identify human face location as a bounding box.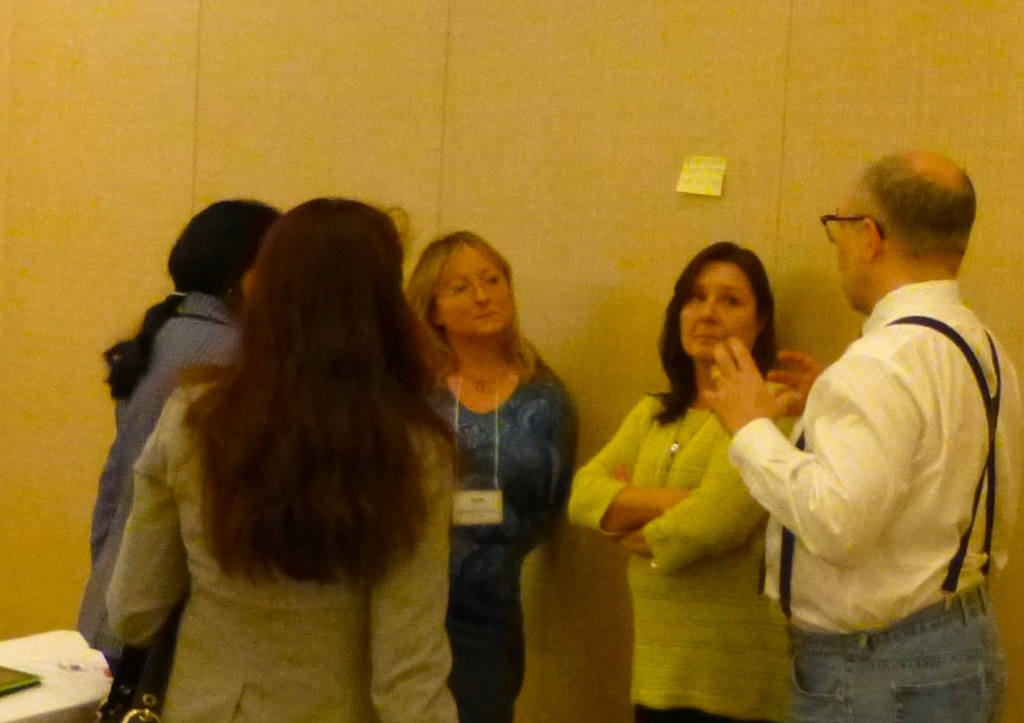
{"x1": 833, "y1": 179, "x2": 869, "y2": 309}.
